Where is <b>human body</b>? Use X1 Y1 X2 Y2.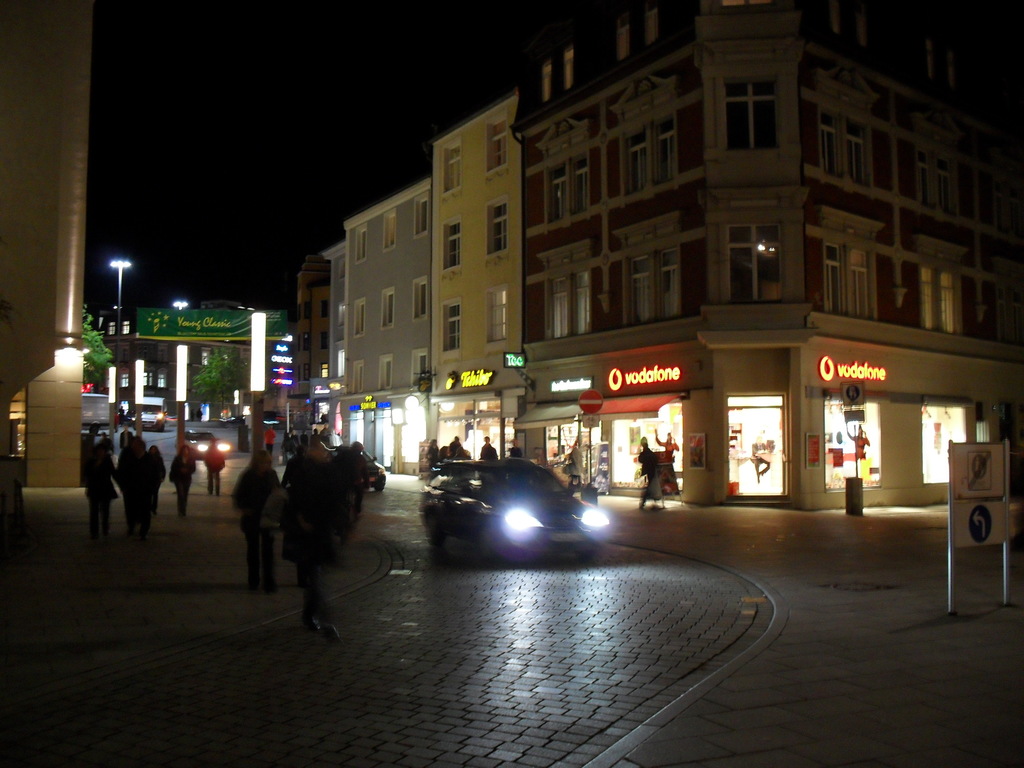
426 447 440 466.
